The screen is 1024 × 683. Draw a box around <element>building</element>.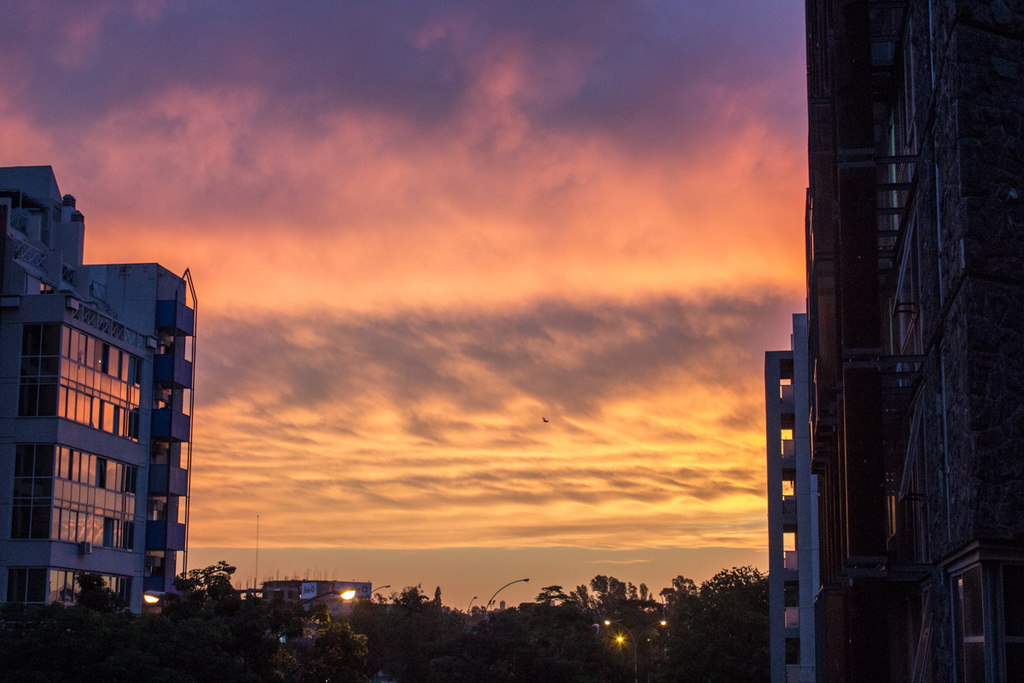
x1=260, y1=579, x2=374, y2=608.
